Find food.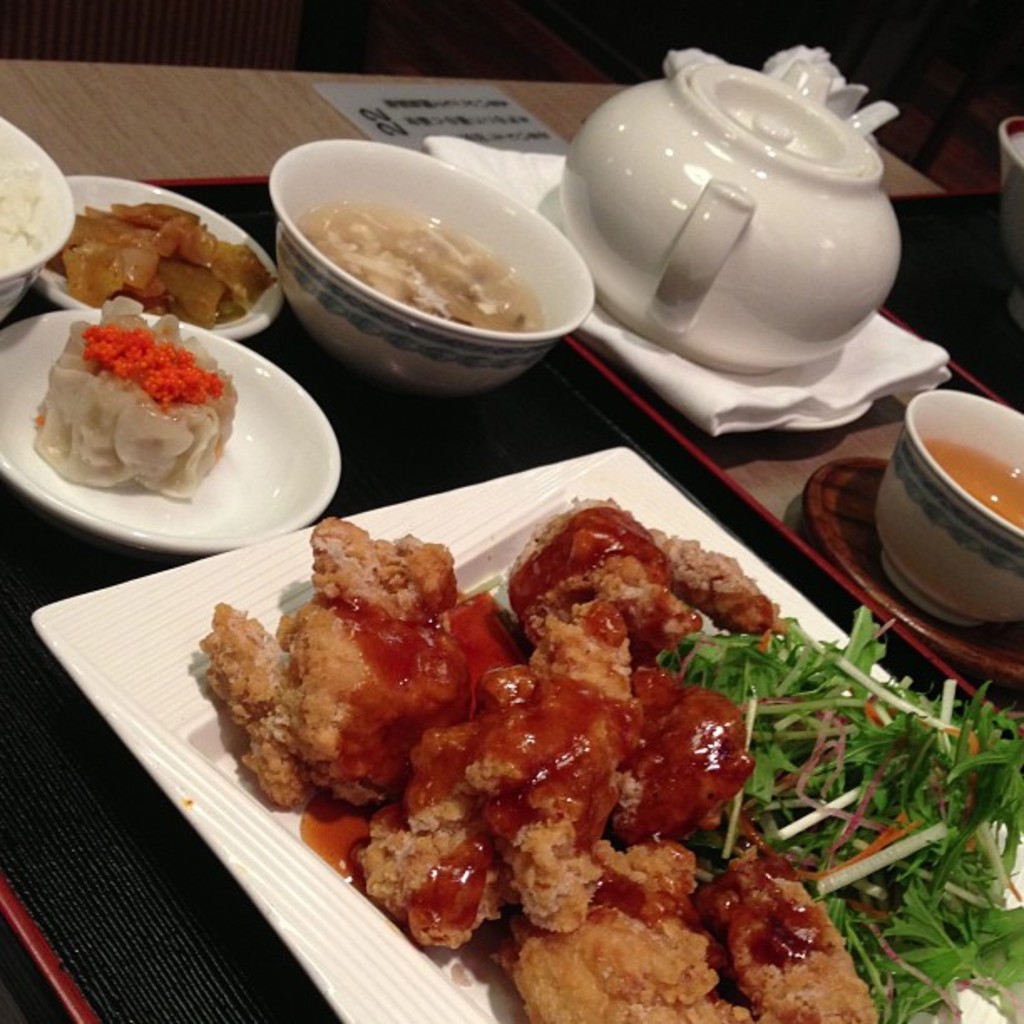
[38, 288, 239, 509].
